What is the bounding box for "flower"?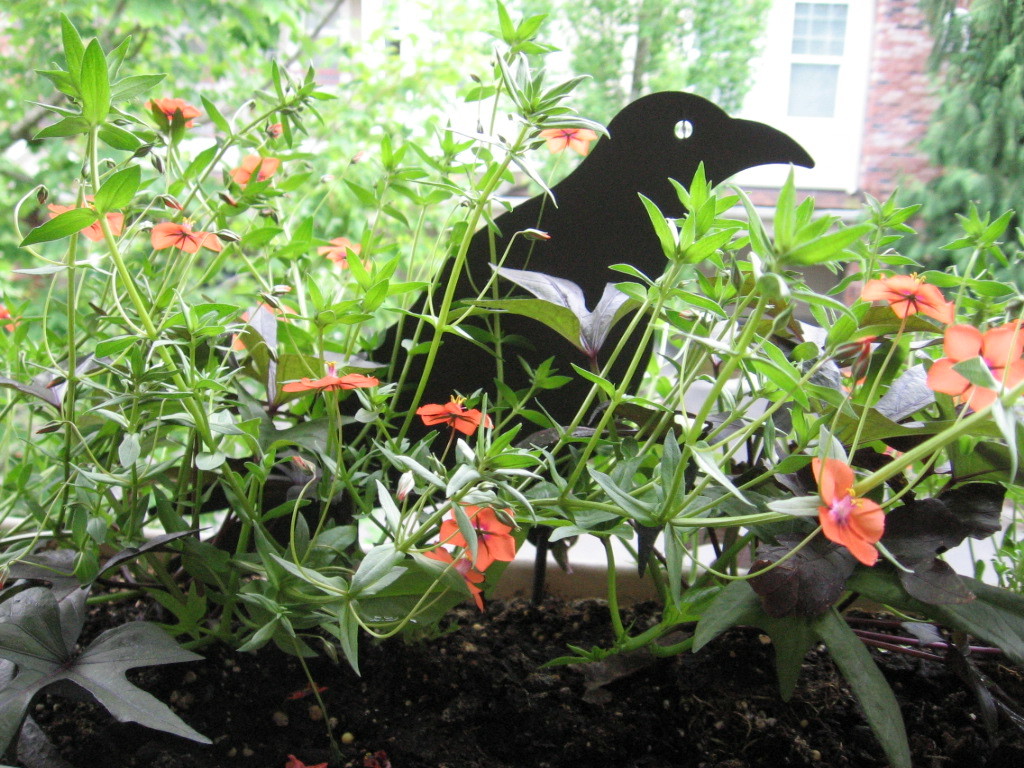
rect(836, 334, 875, 392).
